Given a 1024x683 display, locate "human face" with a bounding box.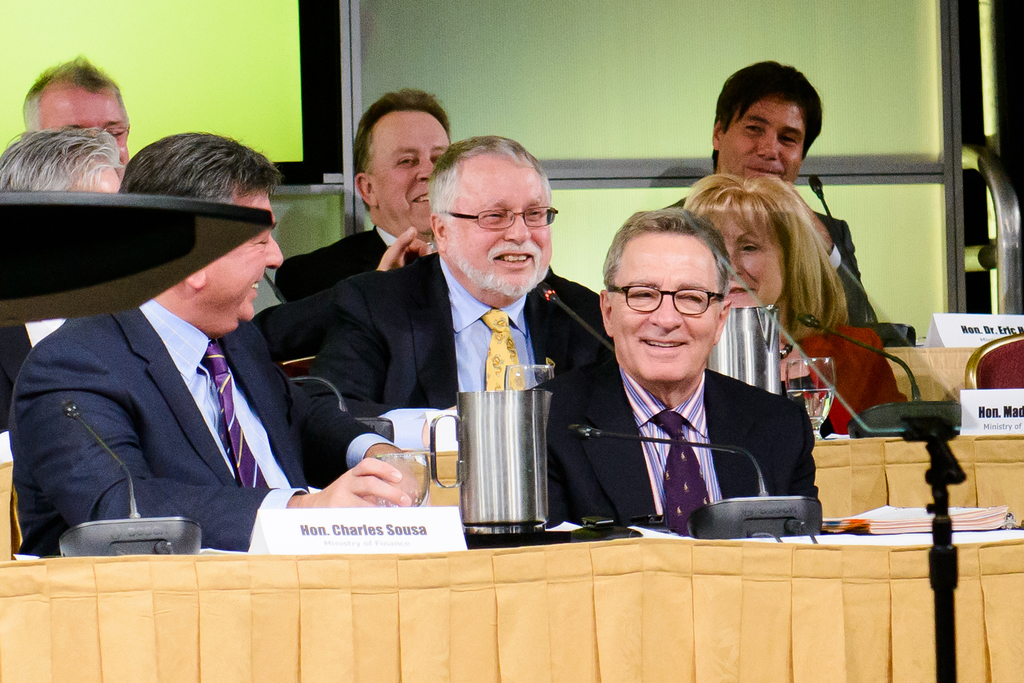
Located: (left=201, top=186, right=281, bottom=332).
